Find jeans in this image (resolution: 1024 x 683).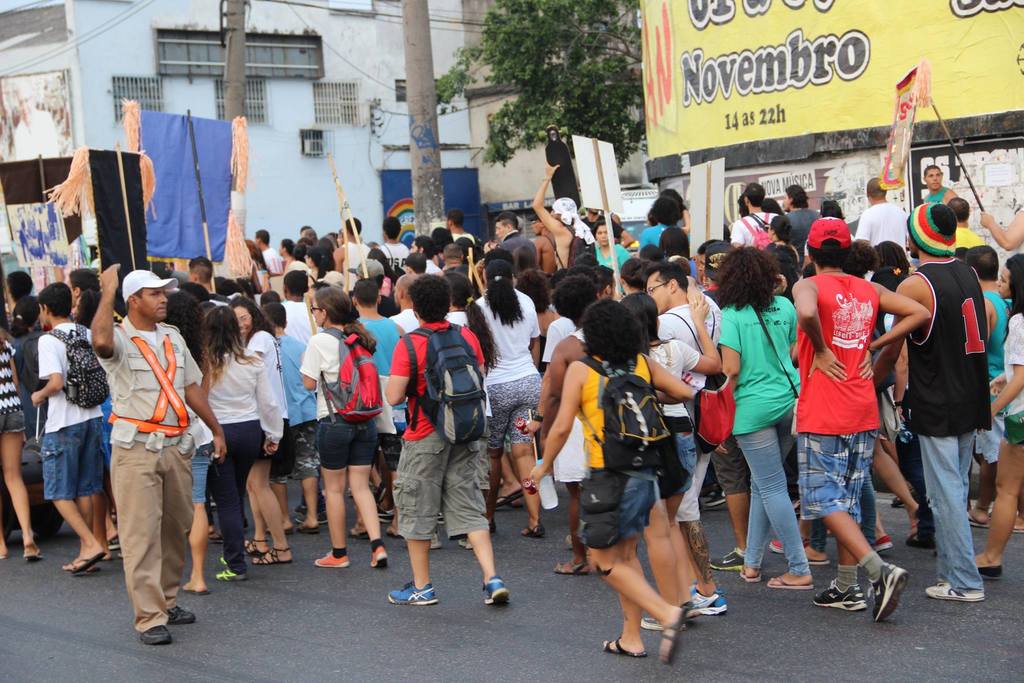
(left=915, top=438, right=983, bottom=600).
